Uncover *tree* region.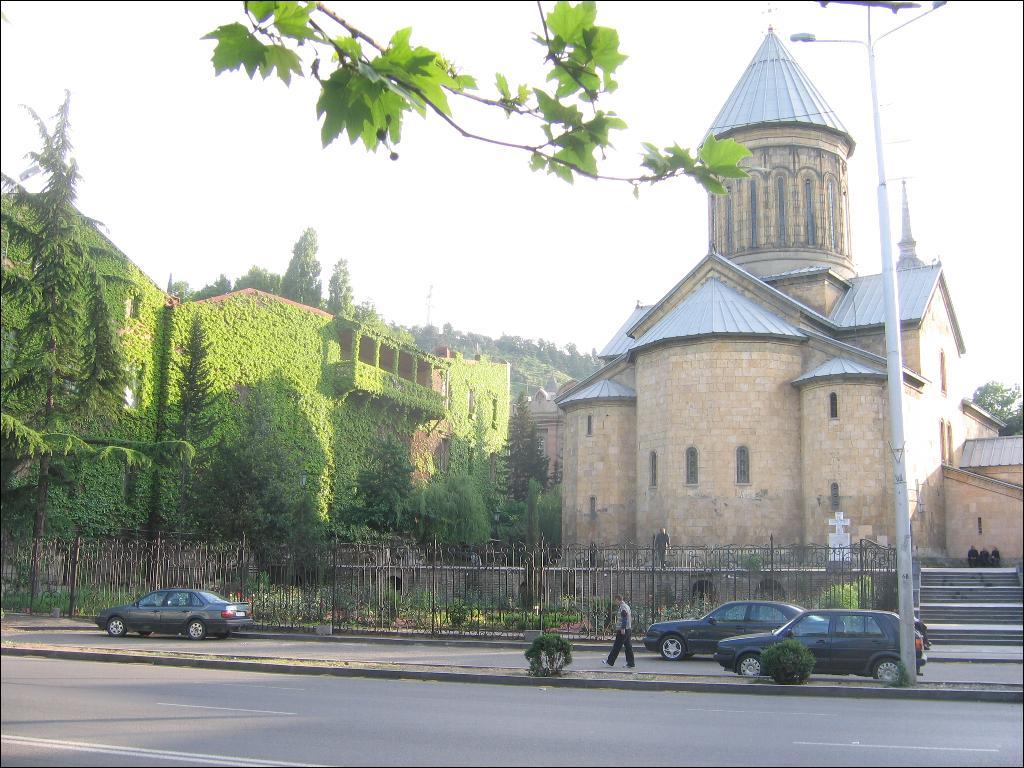
Uncovered: <region>173, 321, 222, 532</region>.
